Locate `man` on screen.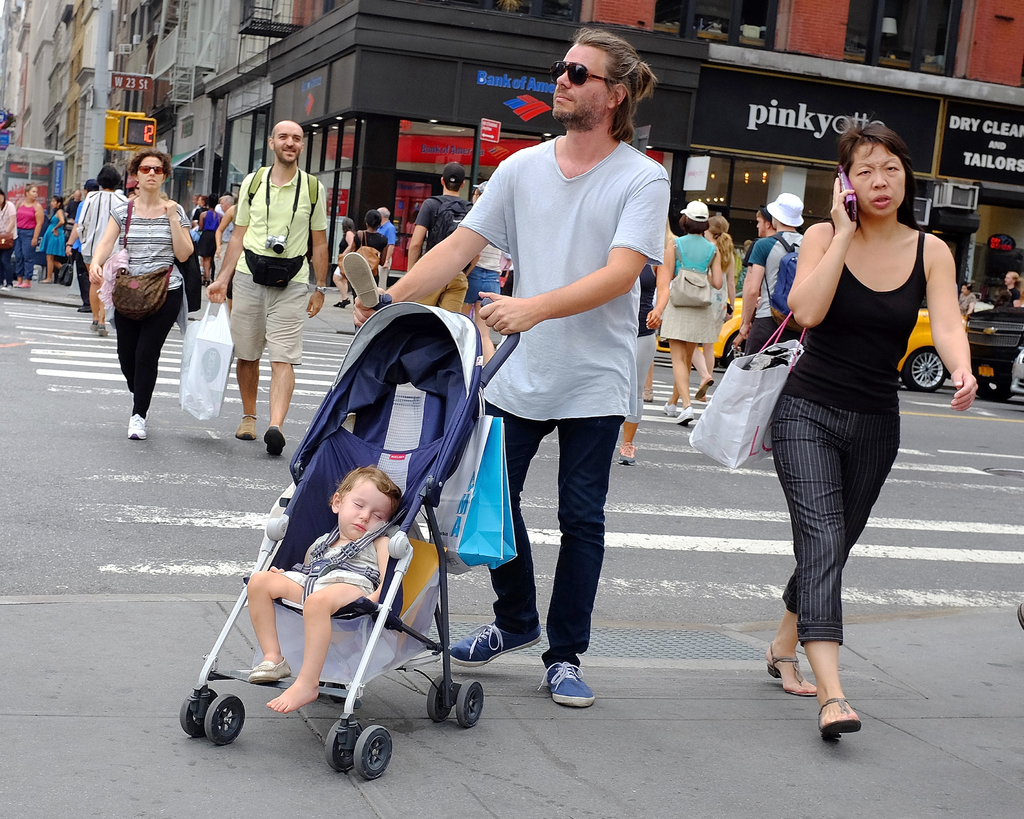
On screen at bbox(207, 116, 328, 461).
